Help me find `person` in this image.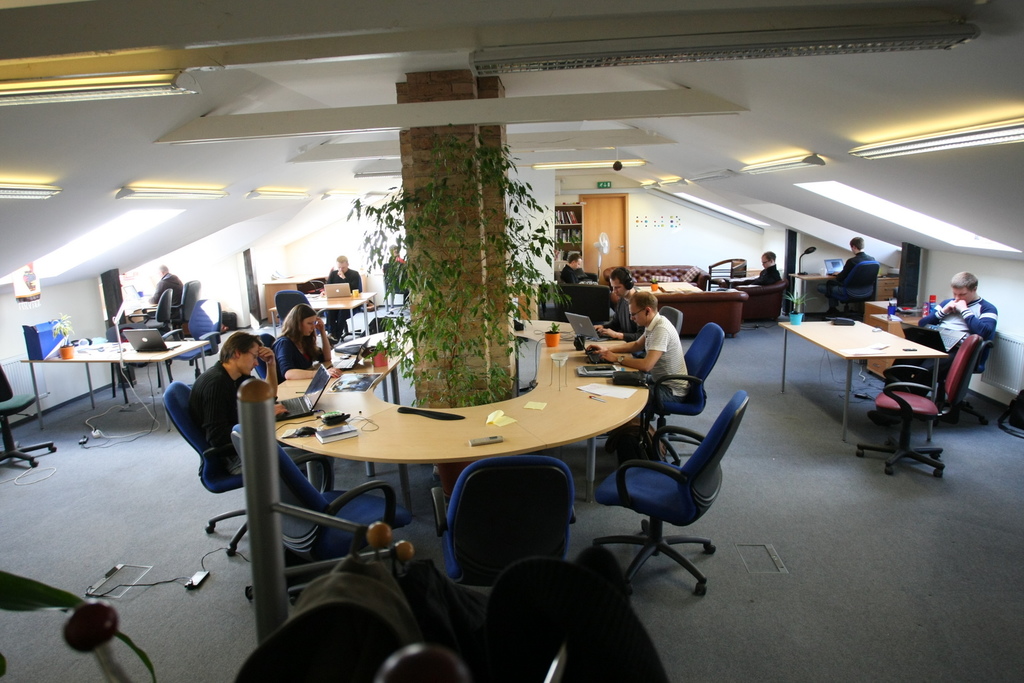
Found it: 557 252 588 283.
